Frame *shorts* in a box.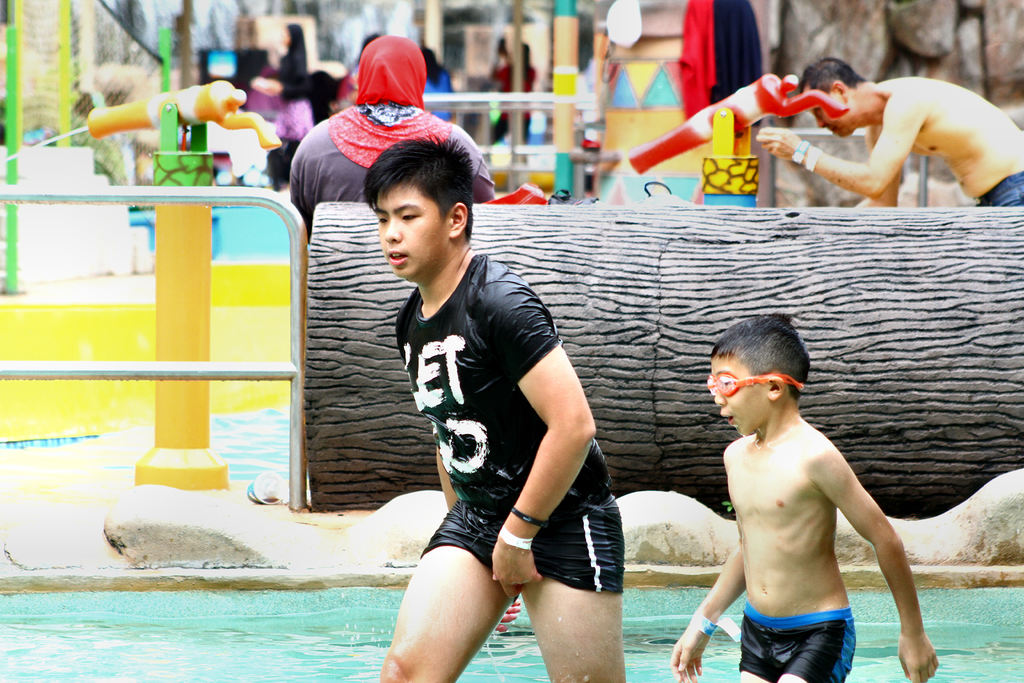
detection(971, 173, 1023, 204).
